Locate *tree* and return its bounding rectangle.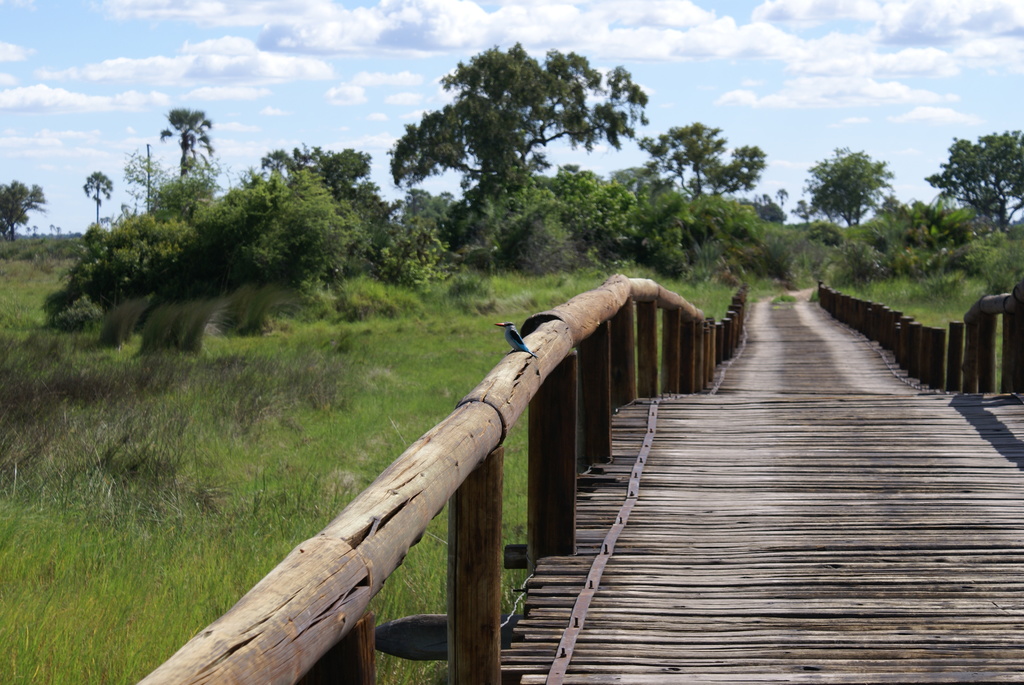
385/35/650/191.
